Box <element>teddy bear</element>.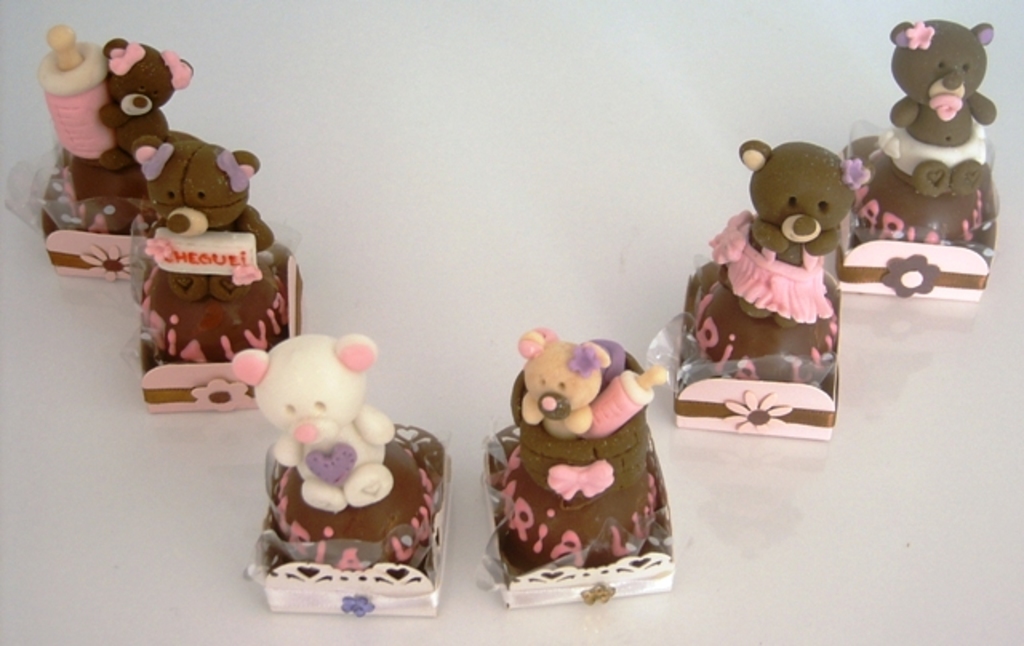
{"left": 133, "top": 138, "right": 267, "bottom": 304}.
